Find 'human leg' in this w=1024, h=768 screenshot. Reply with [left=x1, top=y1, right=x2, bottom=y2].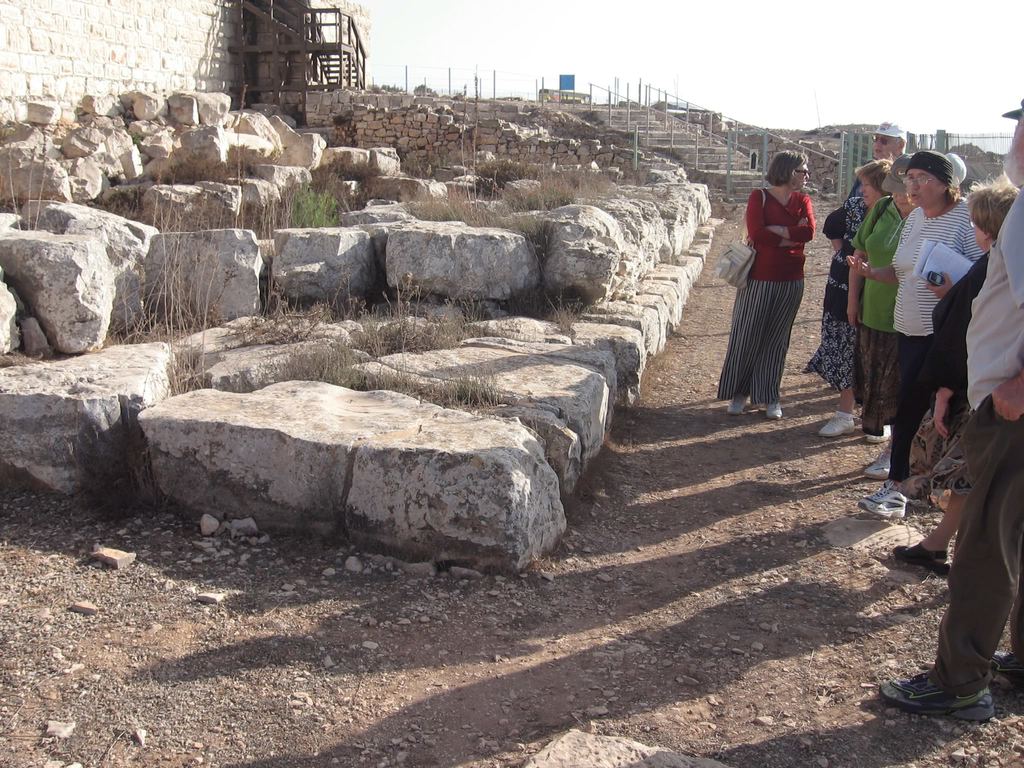
[left=722, top=291, right=804, bottom=420].
